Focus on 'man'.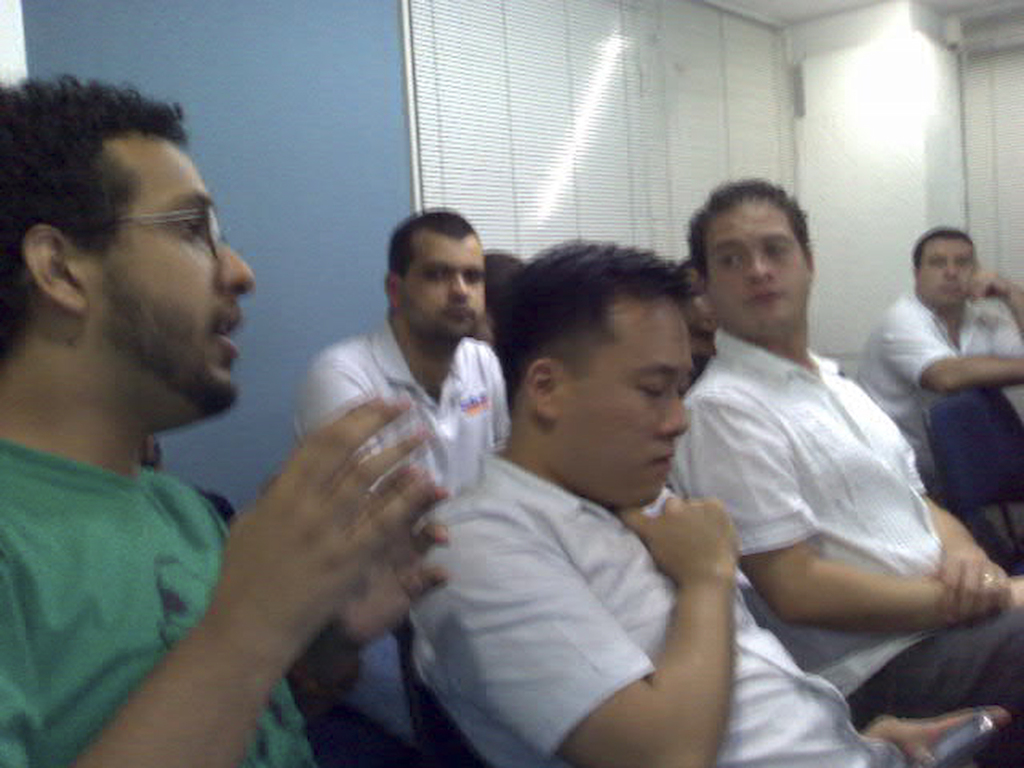
Focused at x1=665, y1=174, x2=1023, y2=732.
